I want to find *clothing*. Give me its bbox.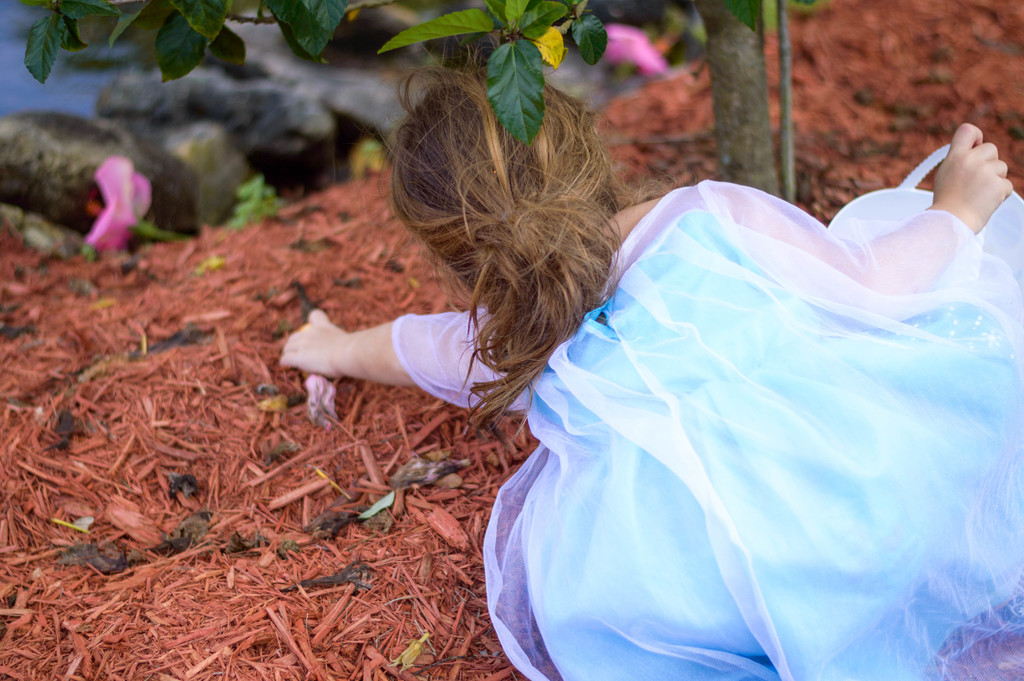
box=[362, 148, 983, 642].
